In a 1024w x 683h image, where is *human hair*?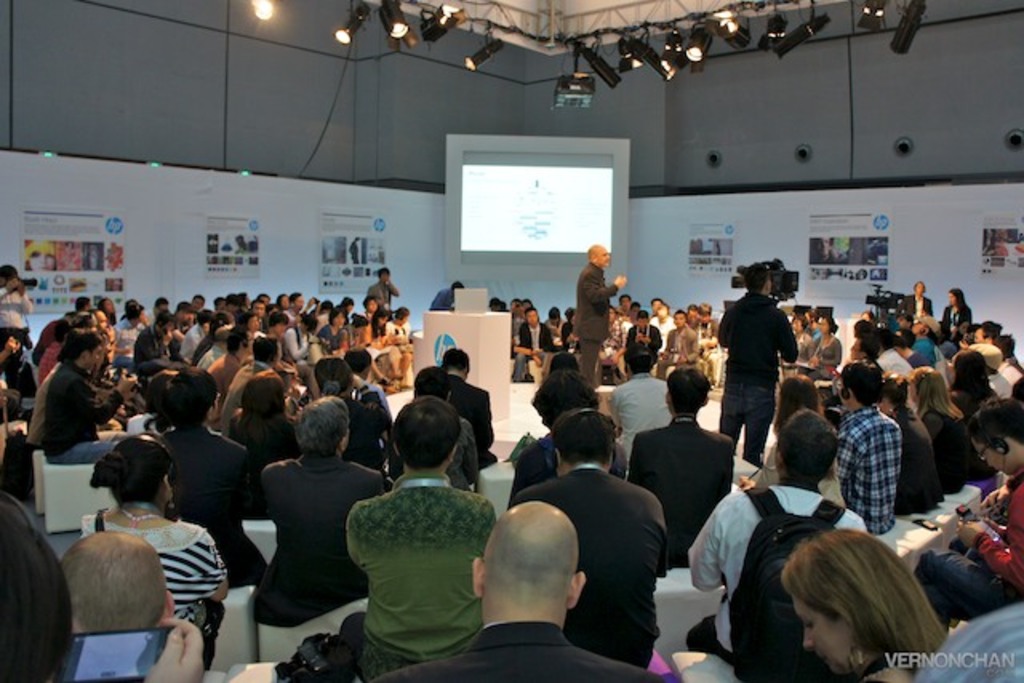
bbox=[611, 307, 618, 315].
